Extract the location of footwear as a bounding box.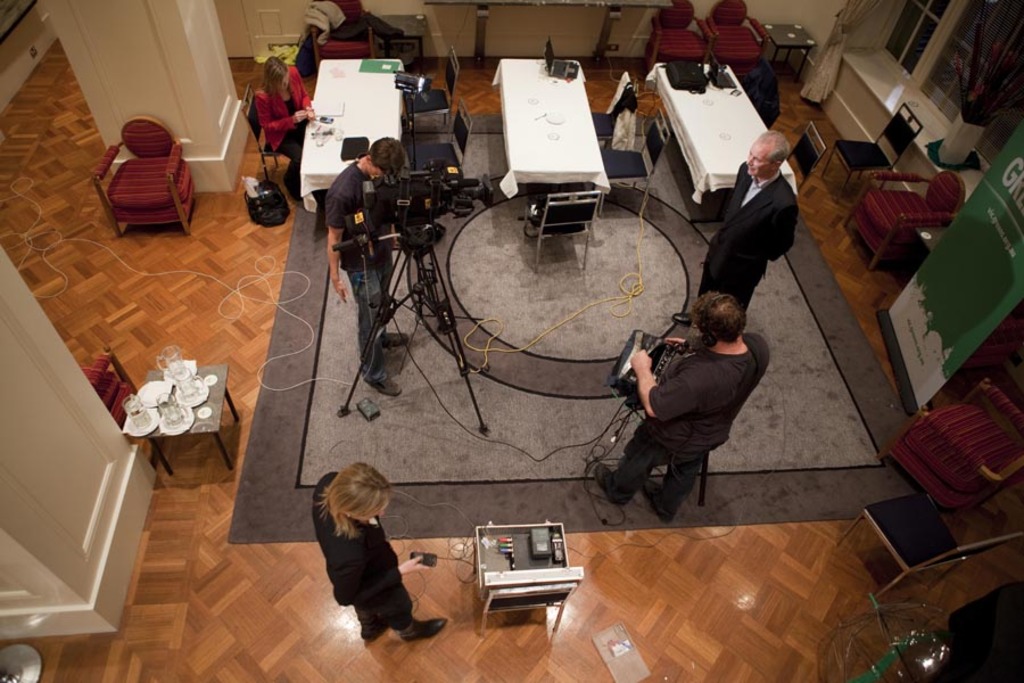
bbox=(381, 331, 418, 344).
